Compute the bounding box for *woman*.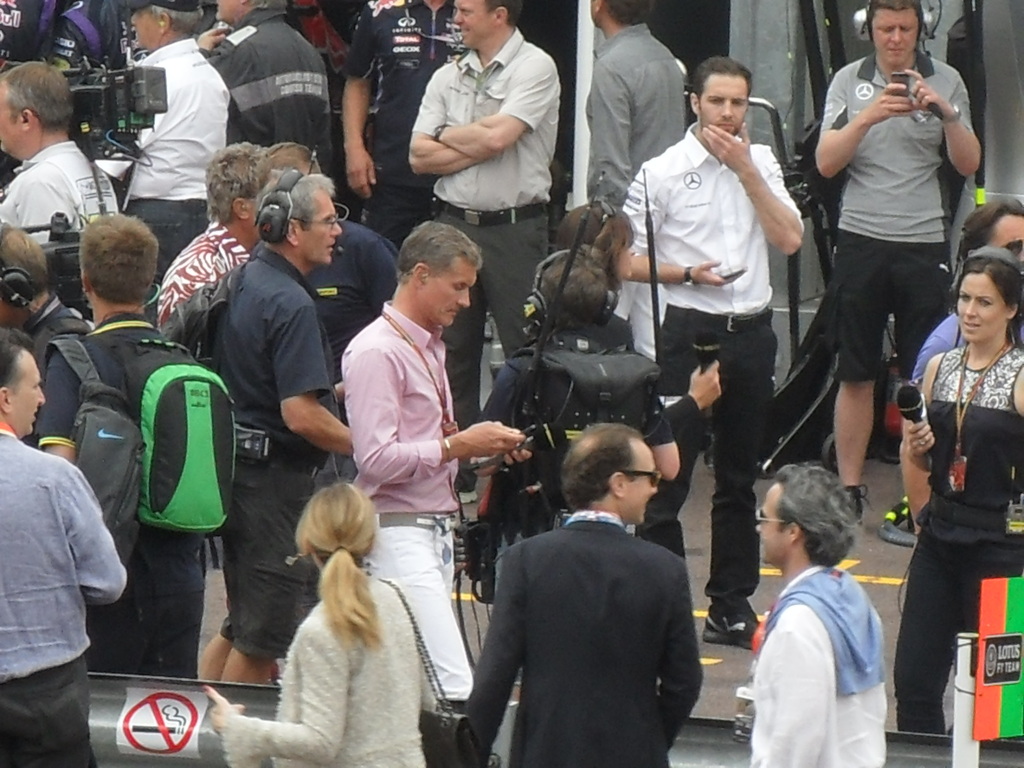
detection(899, 196, 1015, 767).
